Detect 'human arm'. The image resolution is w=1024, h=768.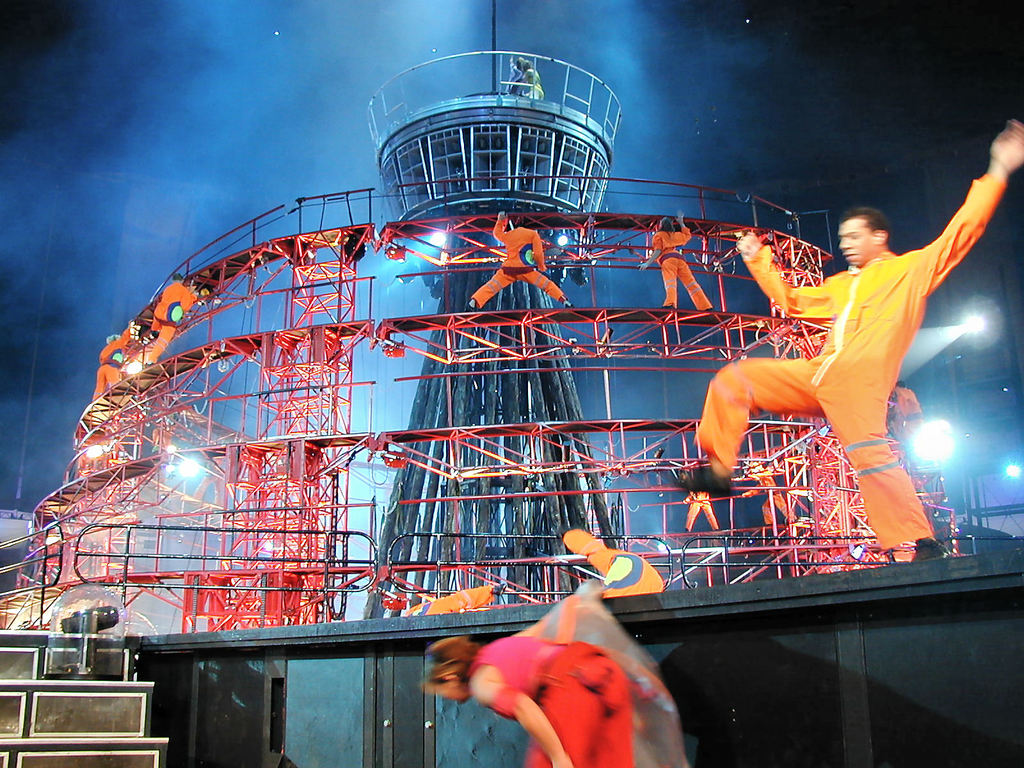
742, 483, 762, 499.
